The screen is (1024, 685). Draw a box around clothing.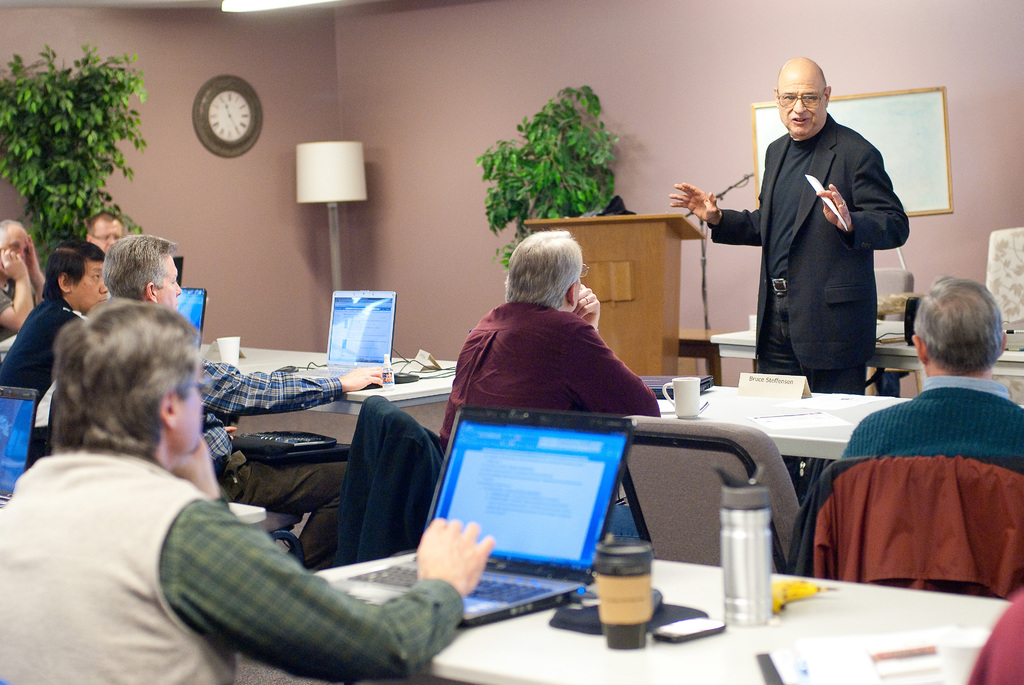
(849,373,1023,478).
